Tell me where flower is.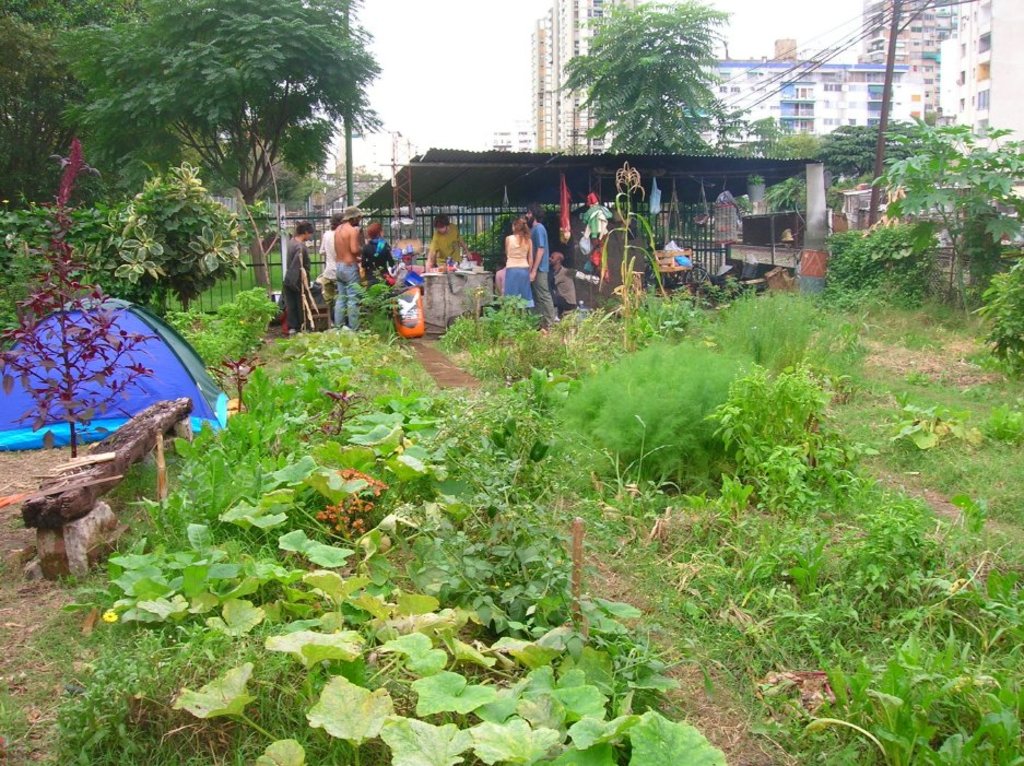
flower is at BBox(97, 606, 115, 625).
